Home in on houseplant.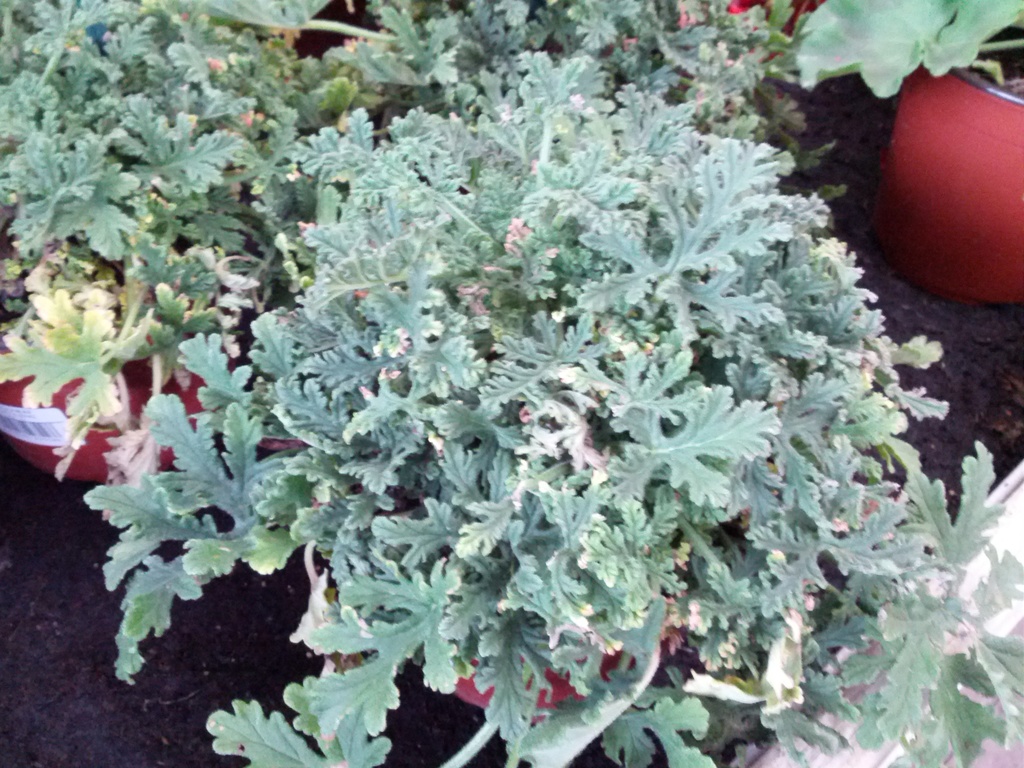
Homed in at 0/0/291/506.
